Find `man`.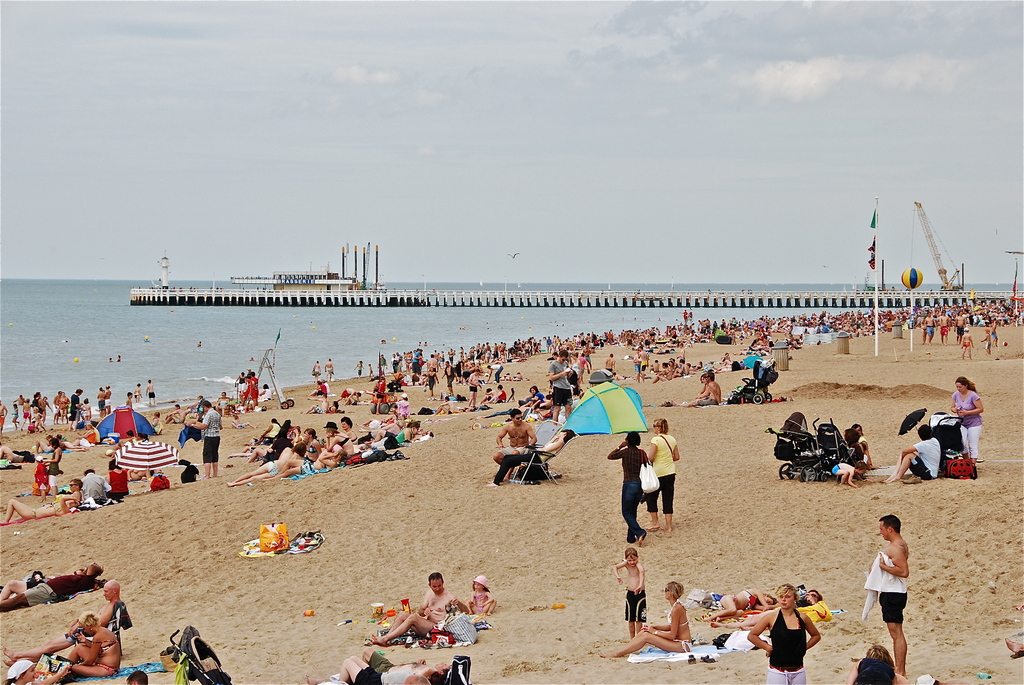
365/430/434/451.
